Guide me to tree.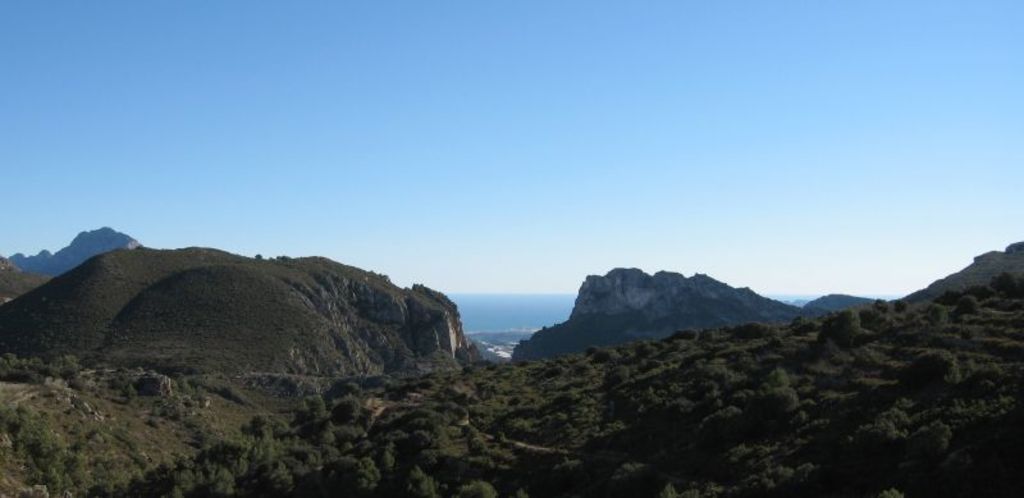
Guidance: <bbox>911, 414, 956, 458</bbox>.
